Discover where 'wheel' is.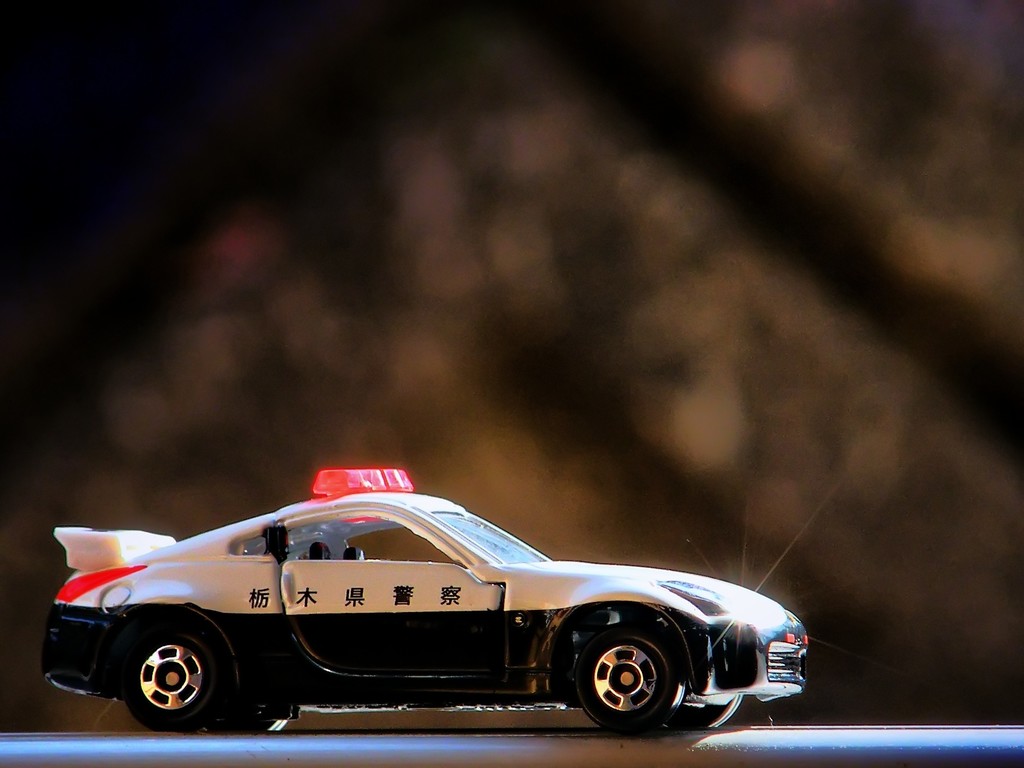
Discovered at [125,623,230,739].
